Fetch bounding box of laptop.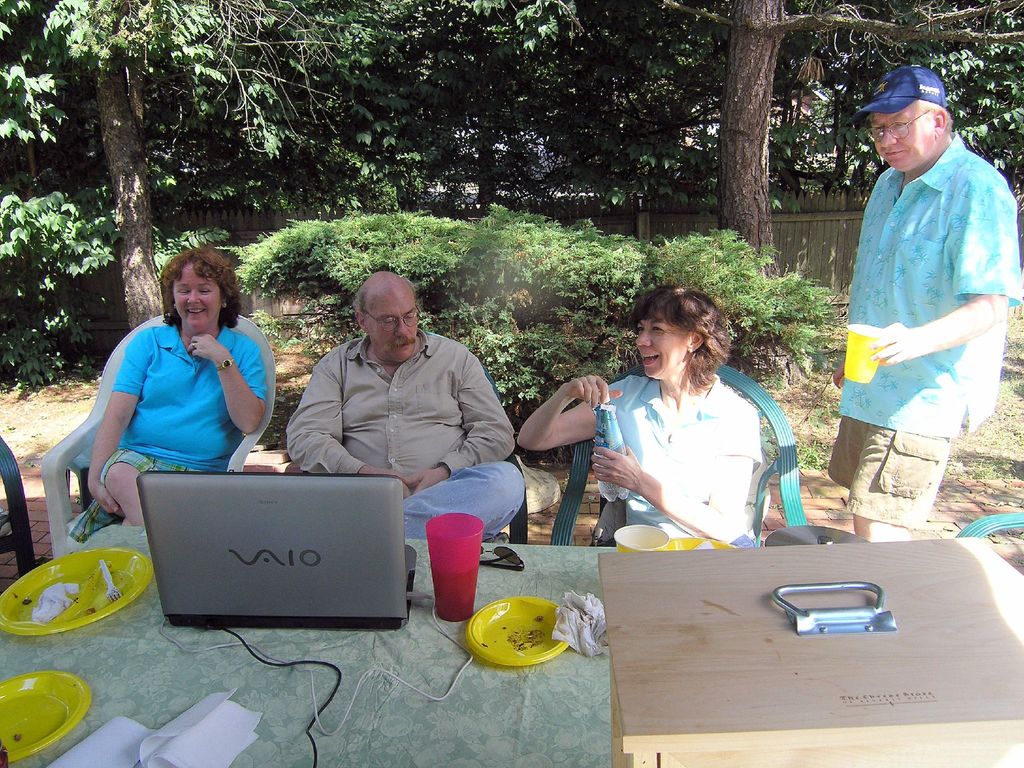
Bbox: 117/475/415/643.
